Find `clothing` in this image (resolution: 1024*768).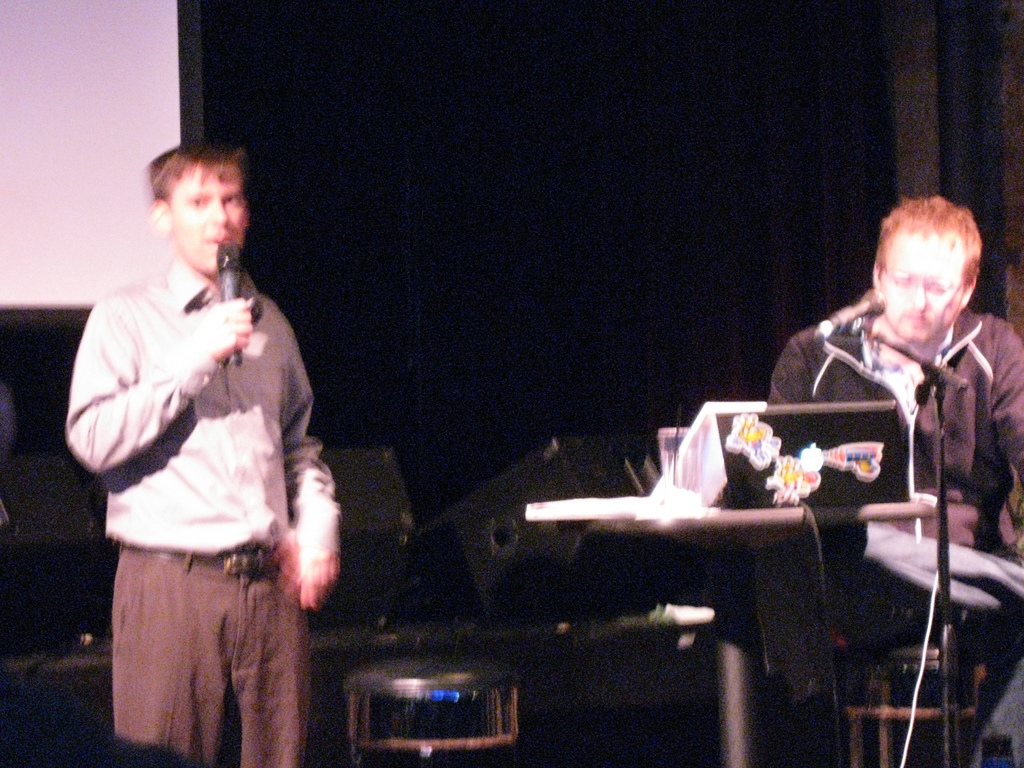
(x1=83, y1=172, x2=340, y2=767).
